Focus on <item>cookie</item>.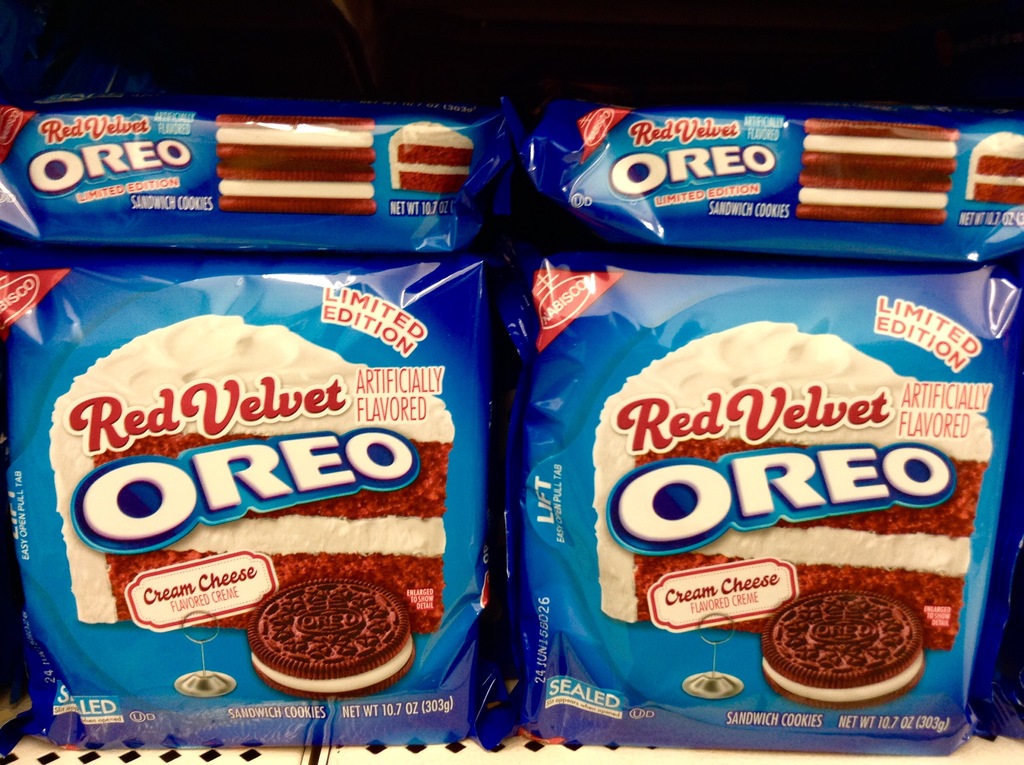
Focused at 758 590 927 709.
